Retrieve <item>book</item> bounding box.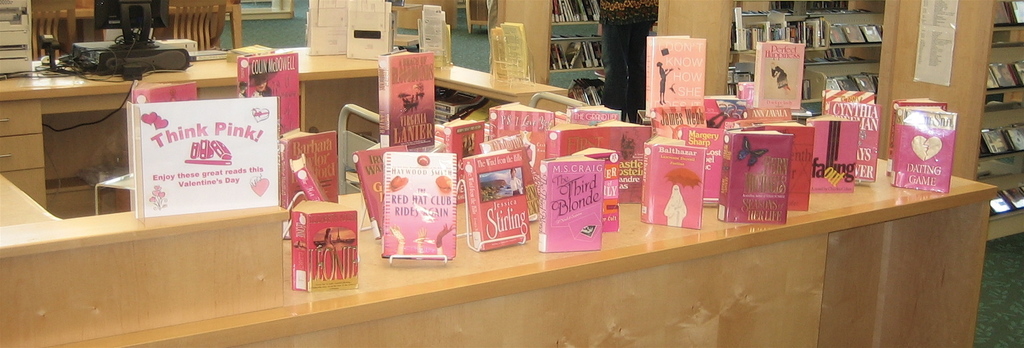
Bounding box: [left=234, top=50, right=307, bottom=142].
